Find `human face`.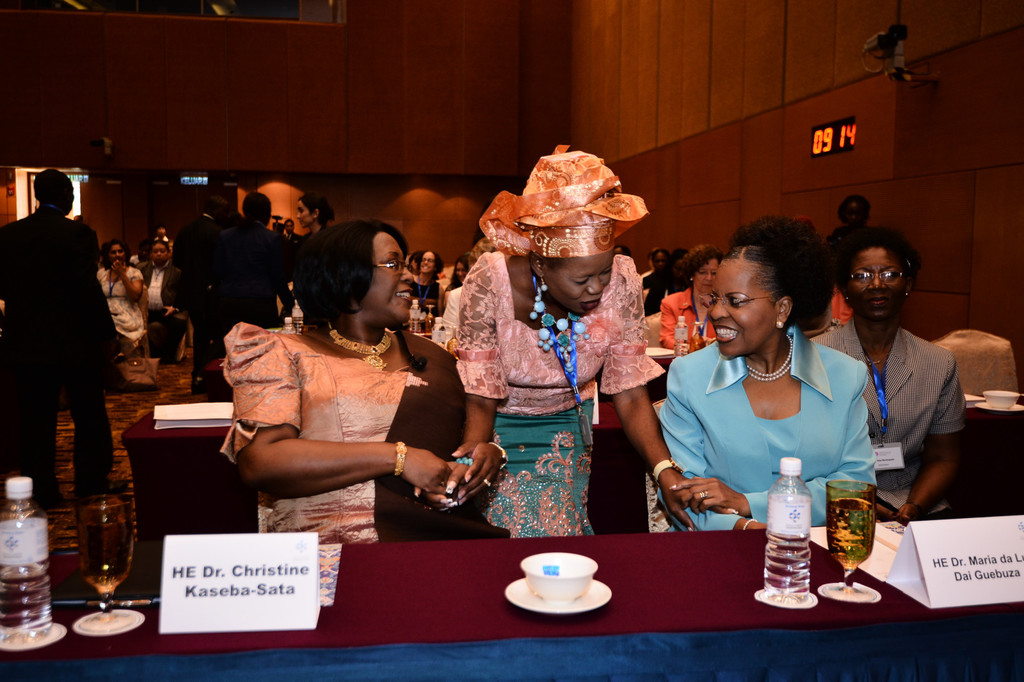
546/251/614/316.
